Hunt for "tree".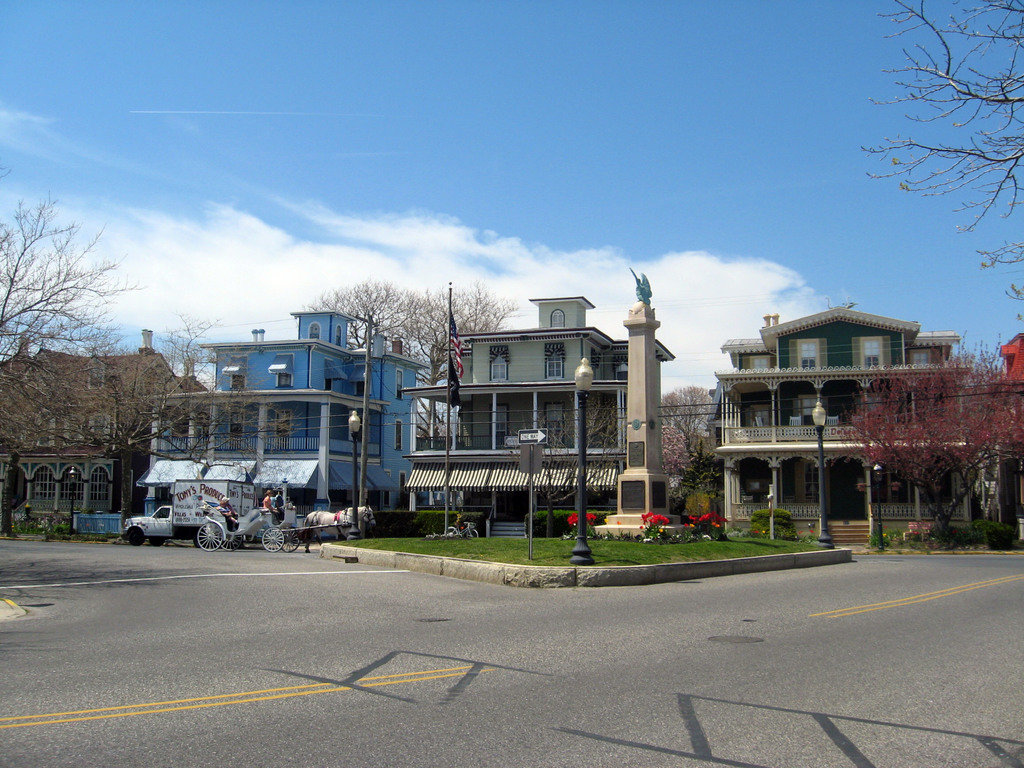
Hunted down at BBox(17, 204, 156, 457).
